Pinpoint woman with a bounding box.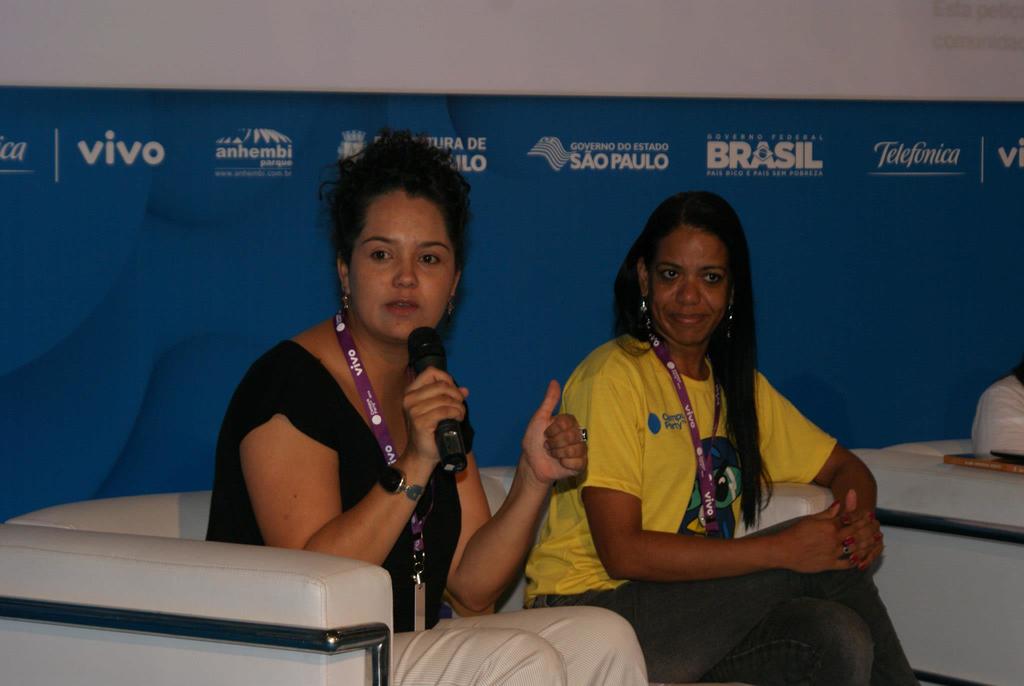
<box>554,185,867,641</box>.
